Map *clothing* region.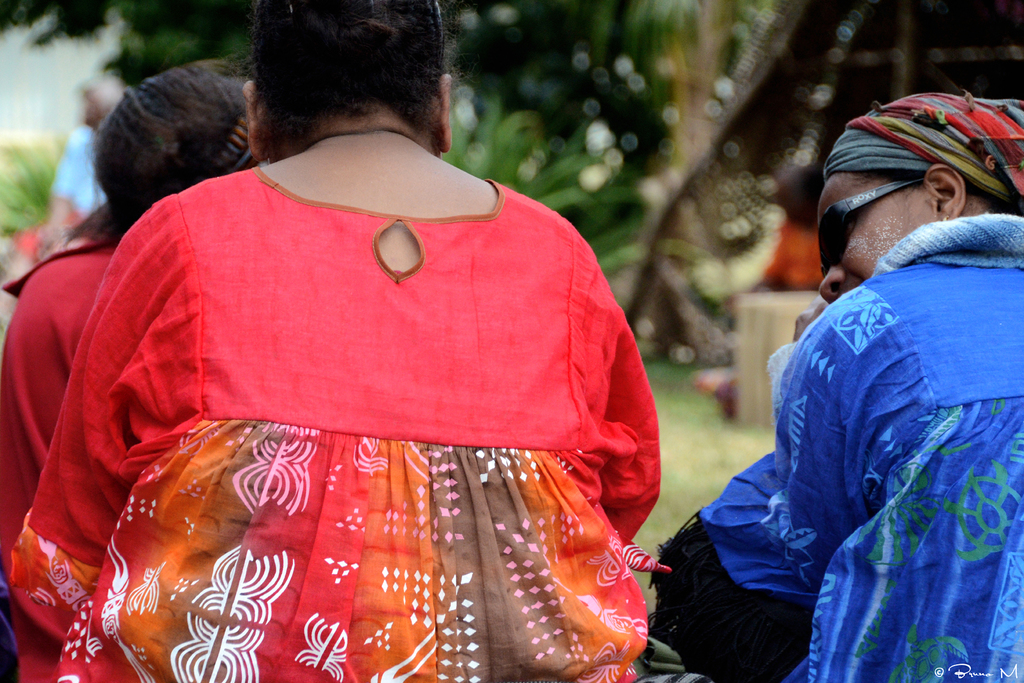
Mapped to 698, 205, 1023, 682.
